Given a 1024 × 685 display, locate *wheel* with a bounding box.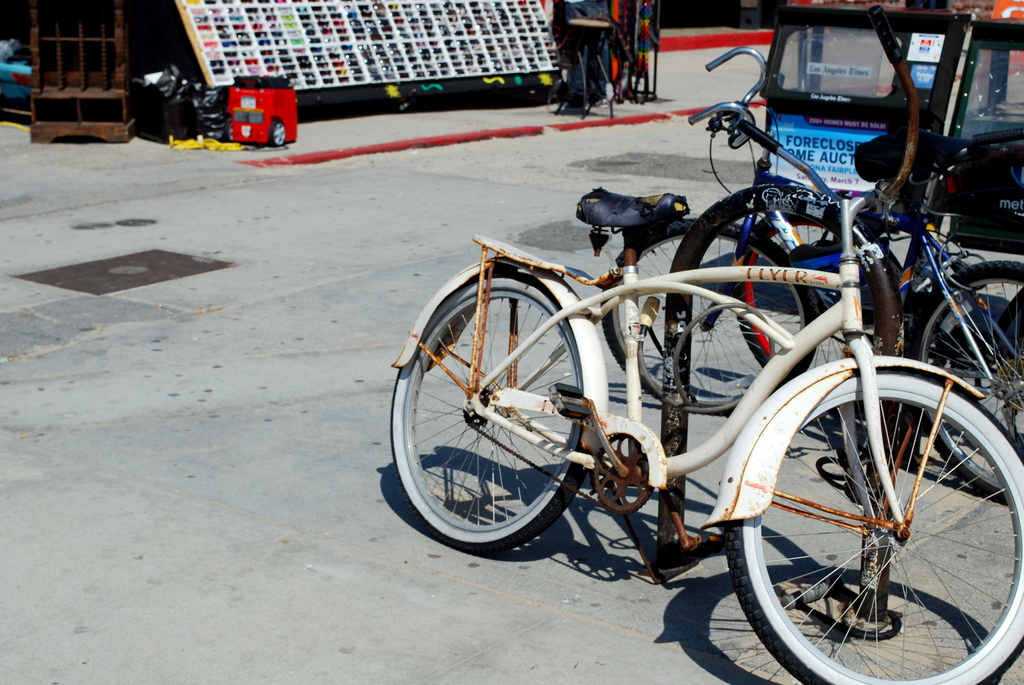
Located: {"left": 388, "top": 269, "right": 592, "bottom": 556}.
